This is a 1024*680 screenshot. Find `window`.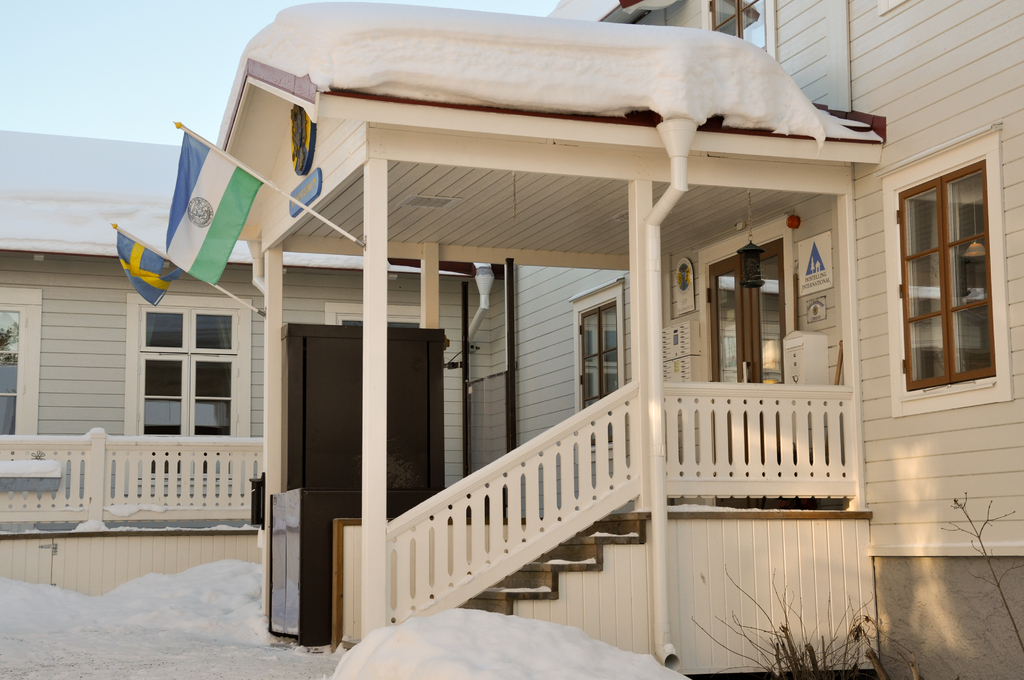
Bounding box: <box>899,154,1002,389</box>.
